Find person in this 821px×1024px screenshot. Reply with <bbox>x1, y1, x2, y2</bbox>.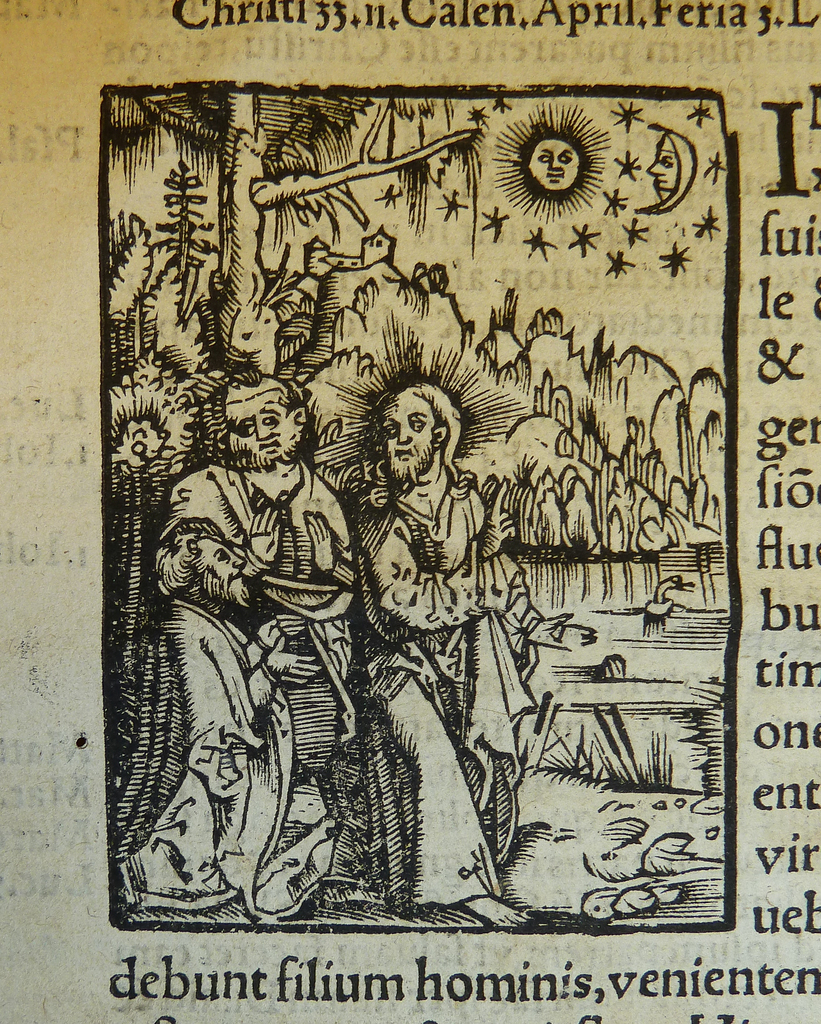
<bbox>344, 367, 582, 932</bbox>.
